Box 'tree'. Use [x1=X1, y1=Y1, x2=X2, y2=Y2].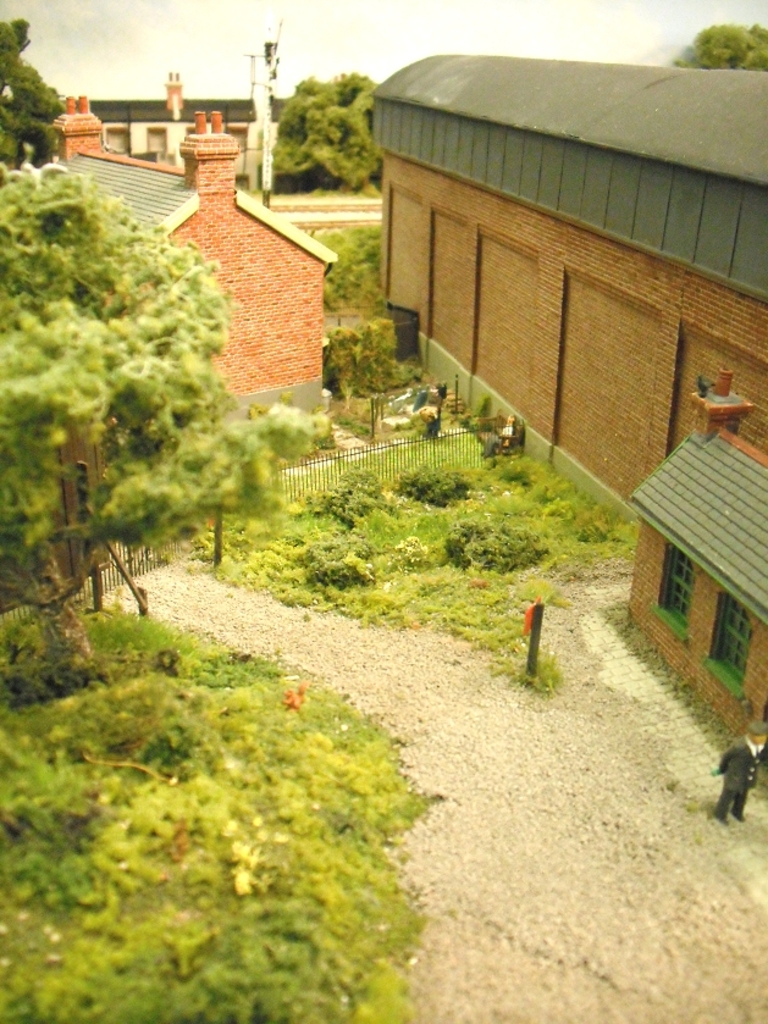
[x1=302, y1=216, x2=387, y2=311].
